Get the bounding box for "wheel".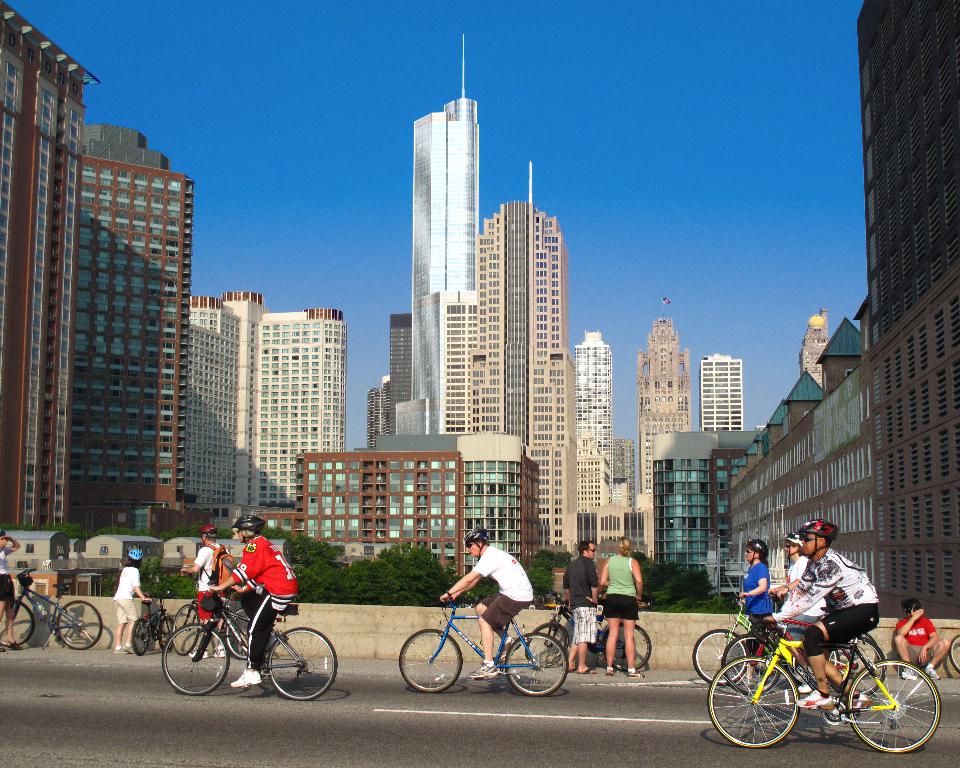
region(525, 622, 568, 664).
